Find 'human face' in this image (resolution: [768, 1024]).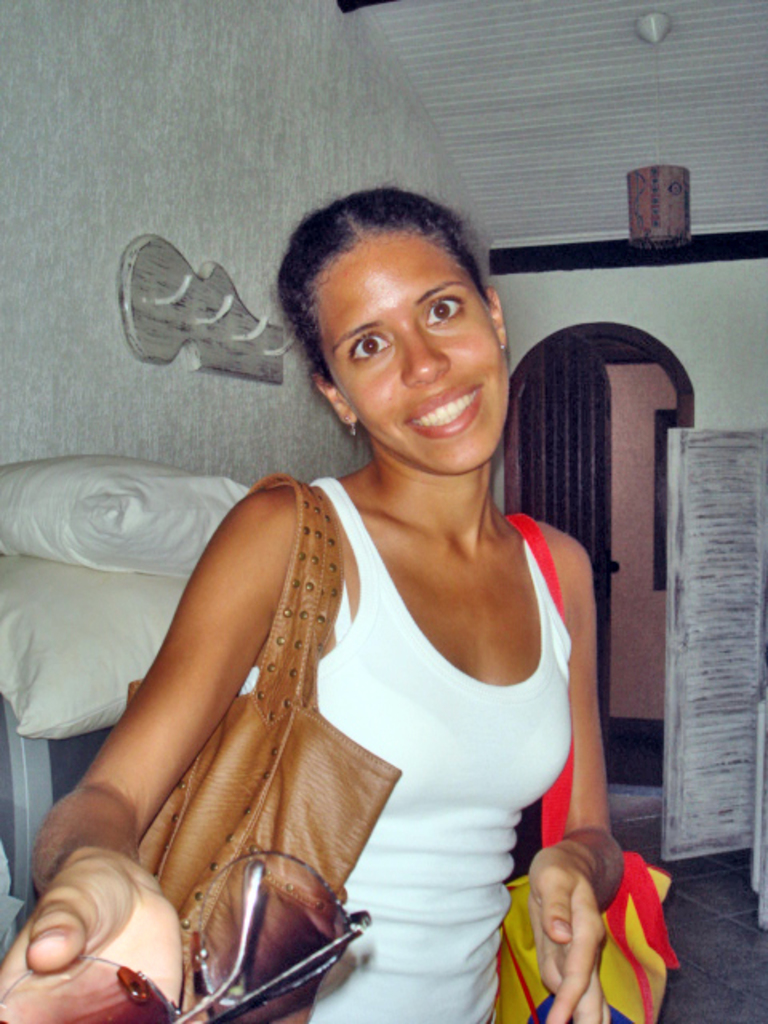
Rect(315, 229, 509, 478).
